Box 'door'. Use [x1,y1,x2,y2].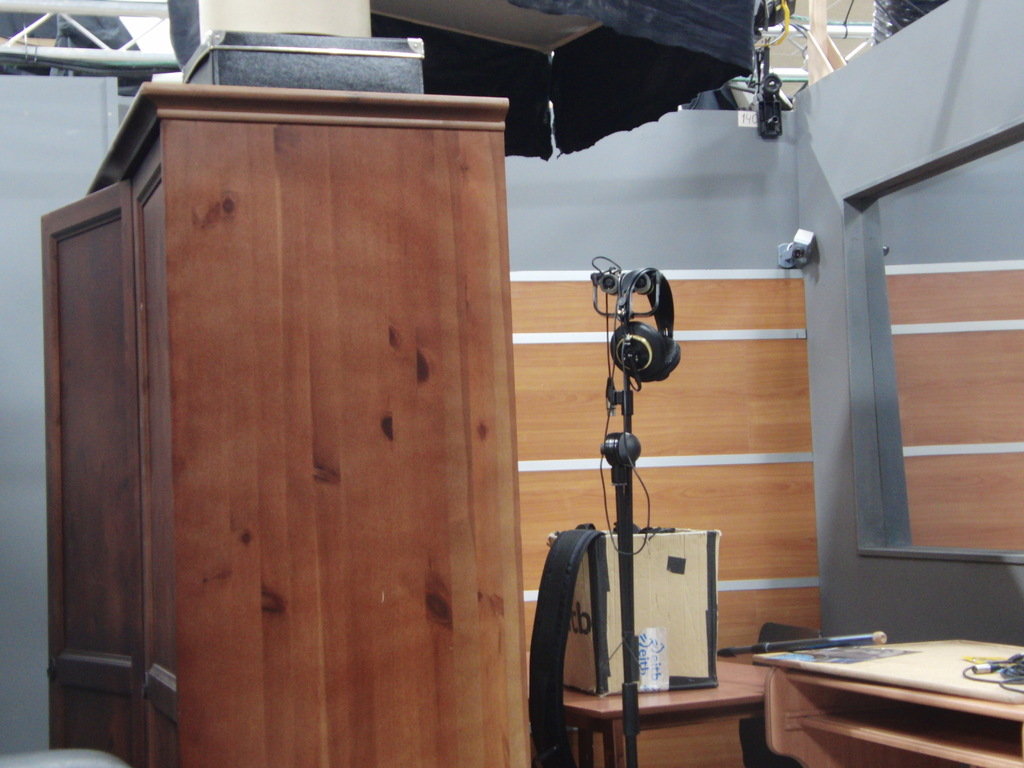
[33,147,217,740].
